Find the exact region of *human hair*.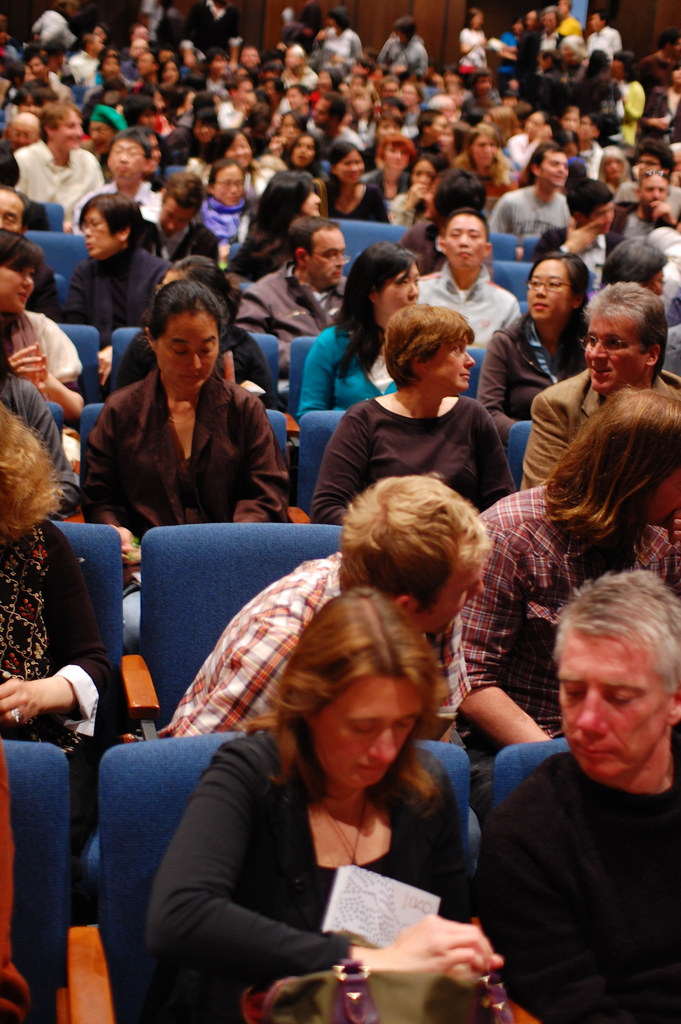
Exact region: <bbox>284, 128, 328, 179</bbox>.
